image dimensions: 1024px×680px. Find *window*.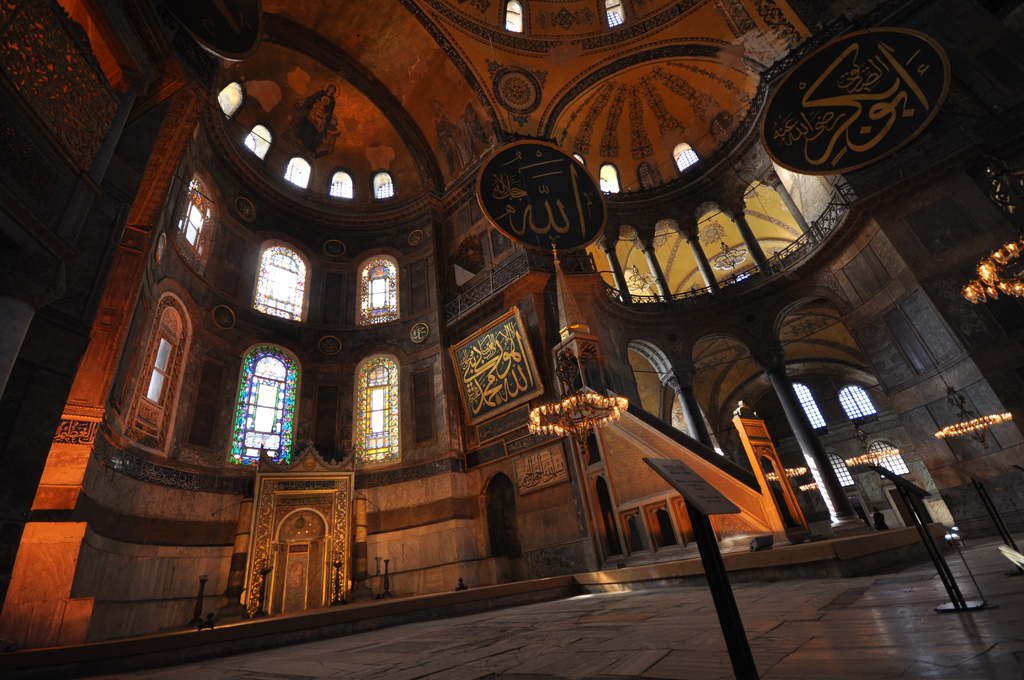
x1=279 y1=154 x2=314 y2=187.
